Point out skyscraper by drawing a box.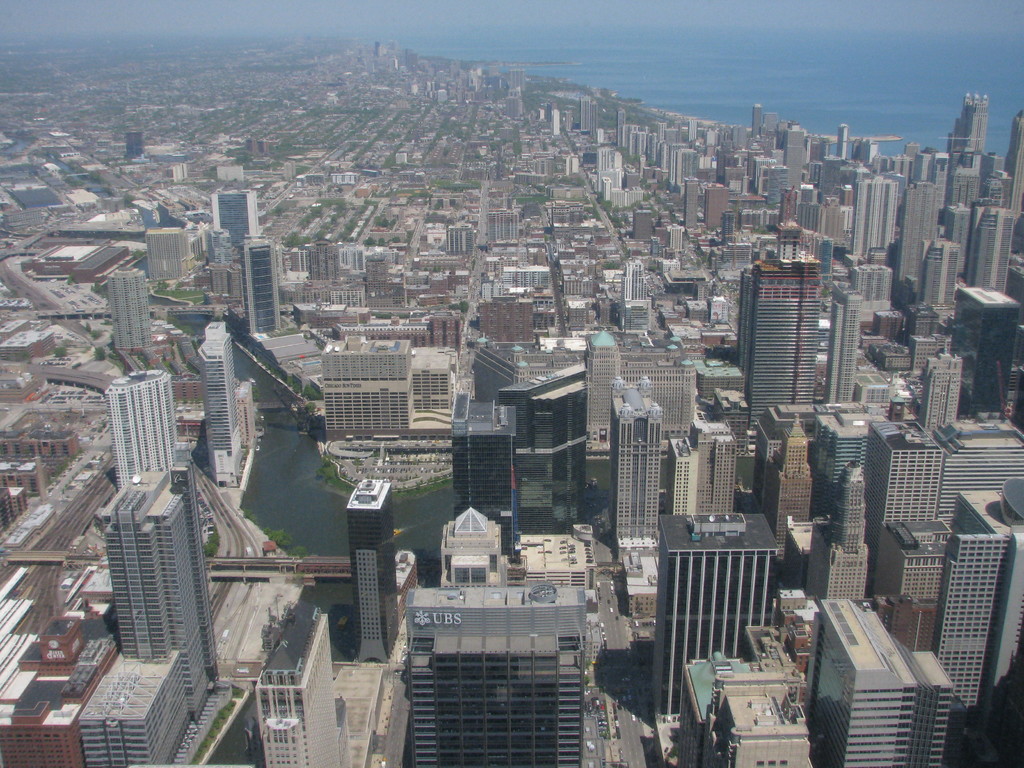
145/221/204/282.
